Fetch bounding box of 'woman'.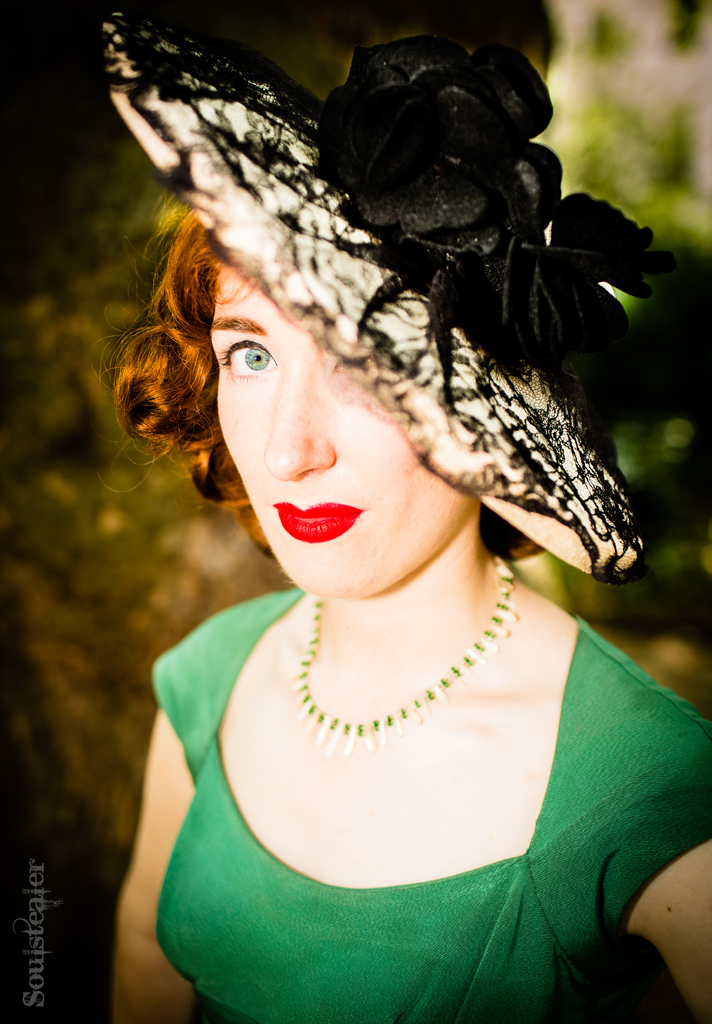
Bbox: box(74, 0, 711, 980).
